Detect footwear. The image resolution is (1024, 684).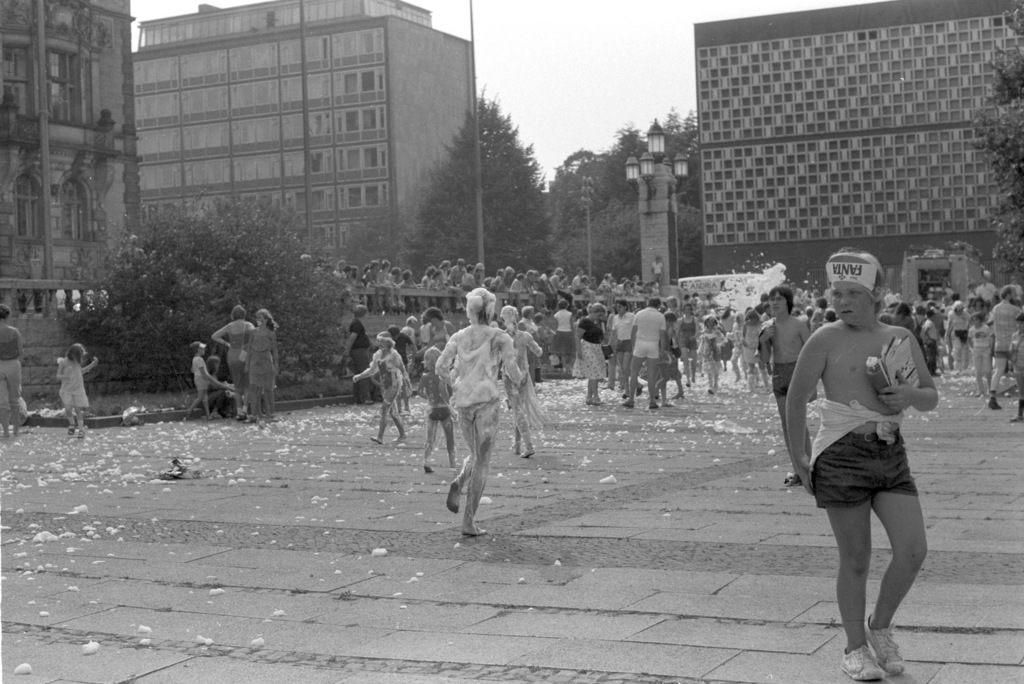
crop(1010, 413, 1023, 422).
